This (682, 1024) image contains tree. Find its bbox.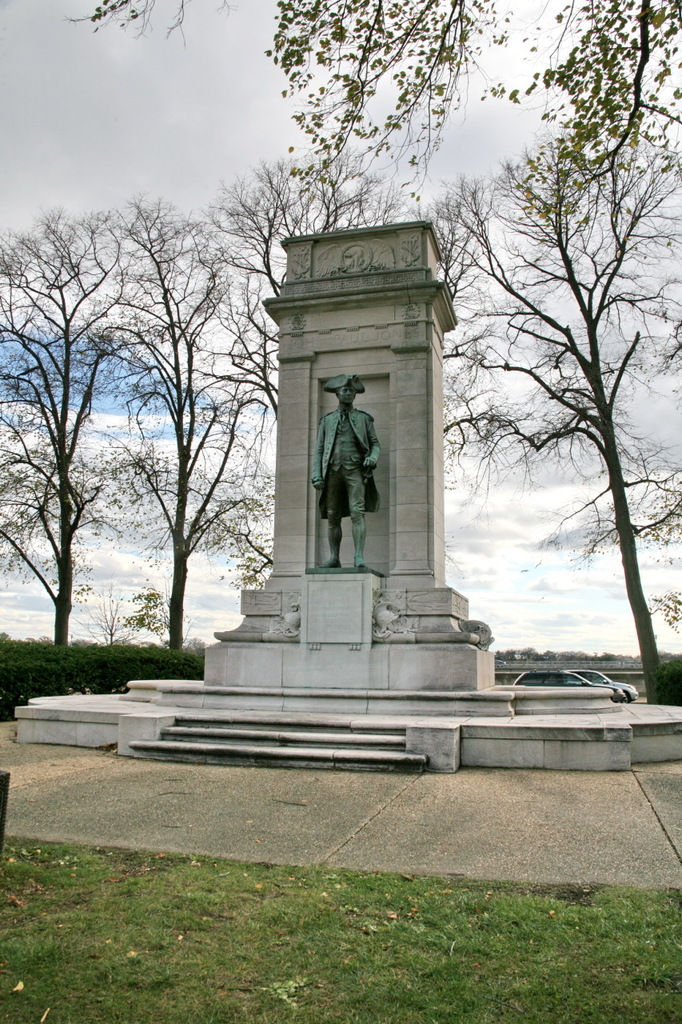
Rect(436, 135, 681, 720).
